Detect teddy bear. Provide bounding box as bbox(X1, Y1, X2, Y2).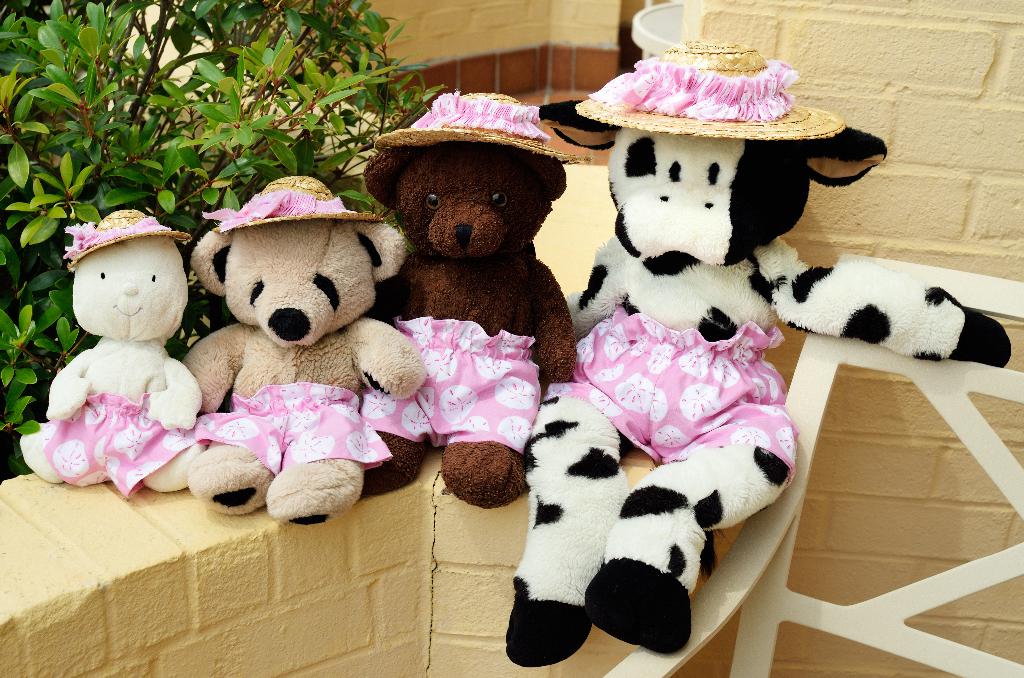
bbox(179, 176, 426, 524).
